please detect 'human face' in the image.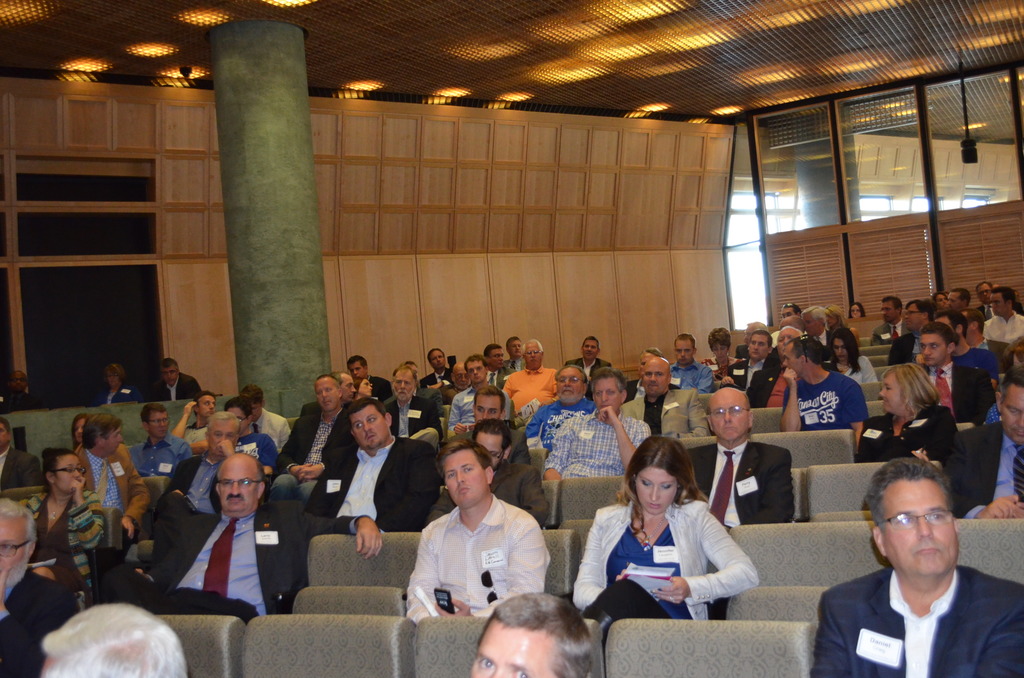
bbox(220, 462, 254, 512).
